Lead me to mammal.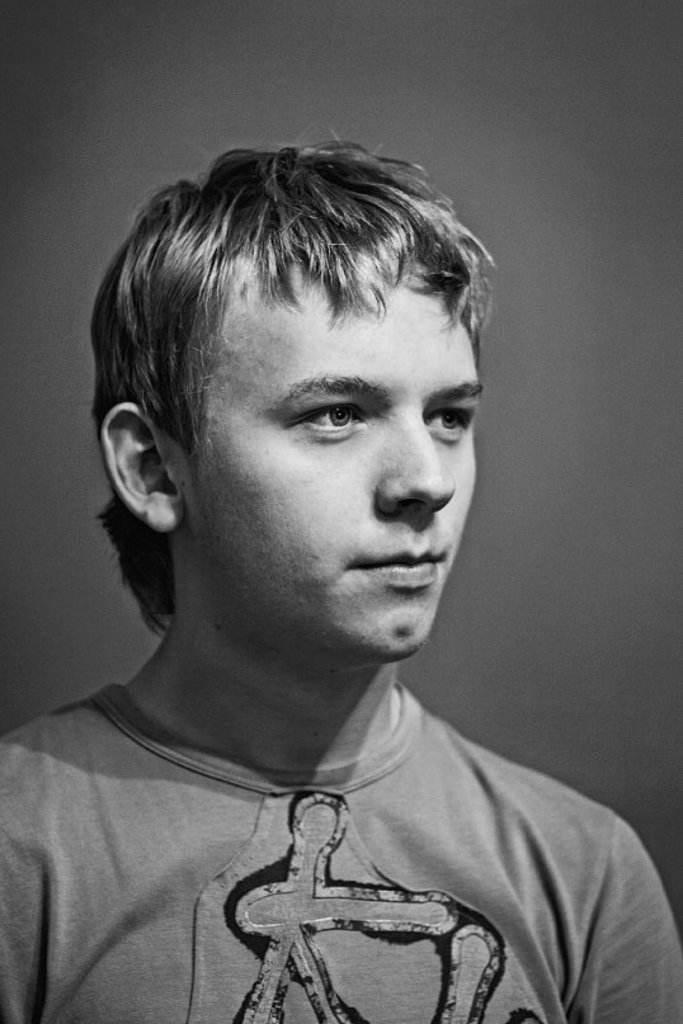
Lead to {"x1": 0, "y1": 151, "x2": 682, "y2": 991}.
